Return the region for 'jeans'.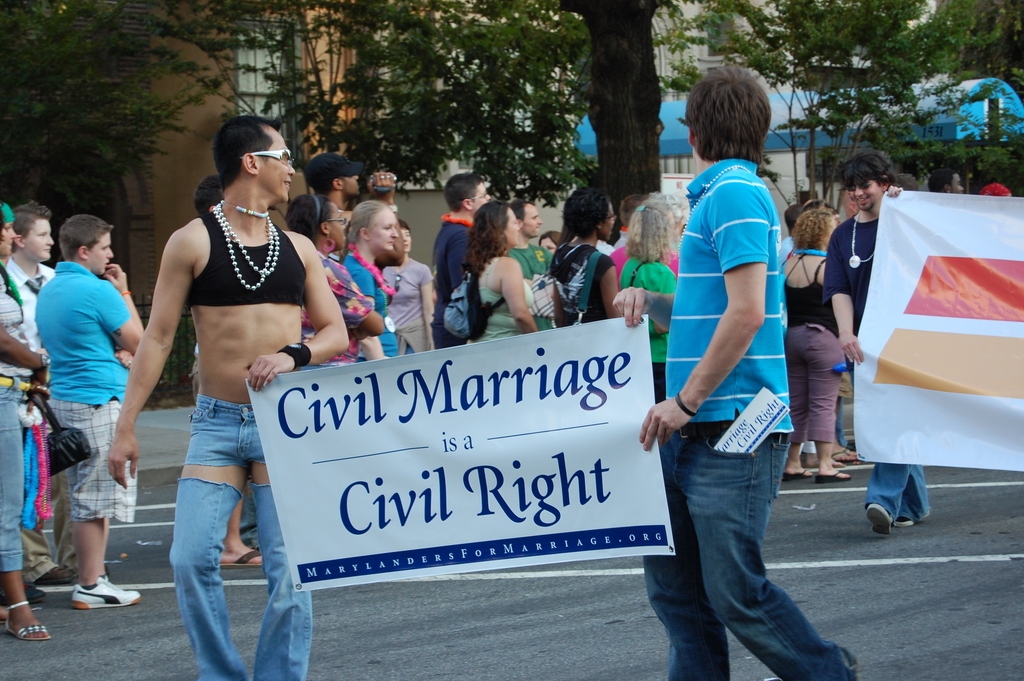
region(656, 423, 838, 676).
